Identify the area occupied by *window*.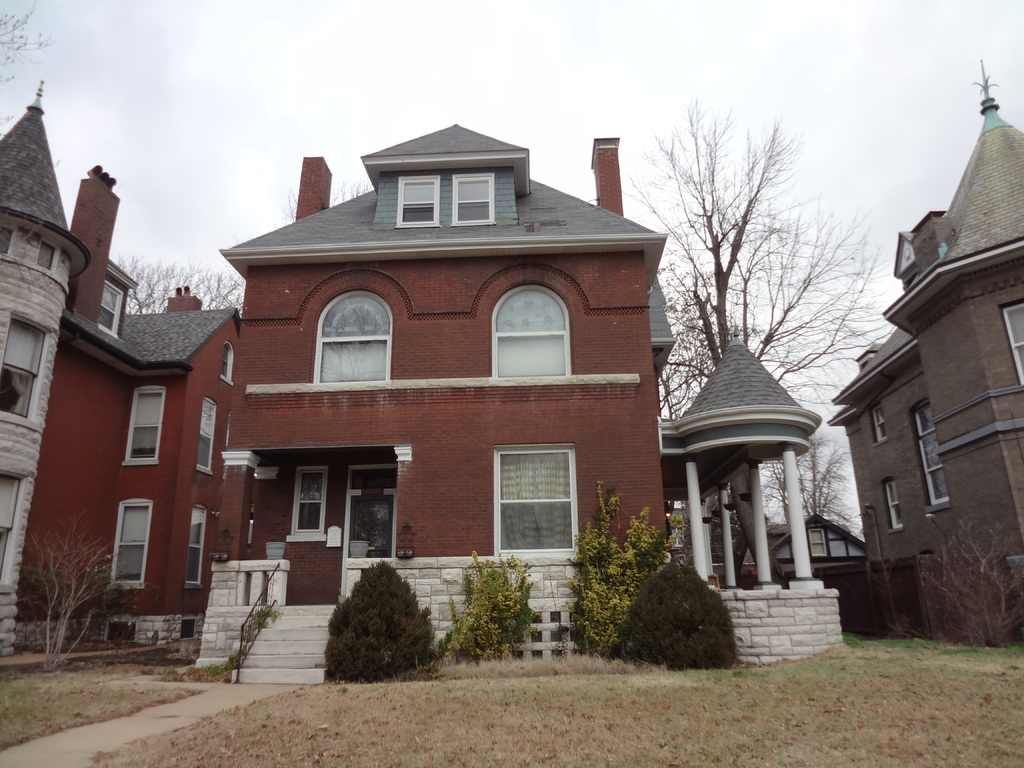
Area: pyautogui.locateOnScreen(1, 224, 14, 254).
